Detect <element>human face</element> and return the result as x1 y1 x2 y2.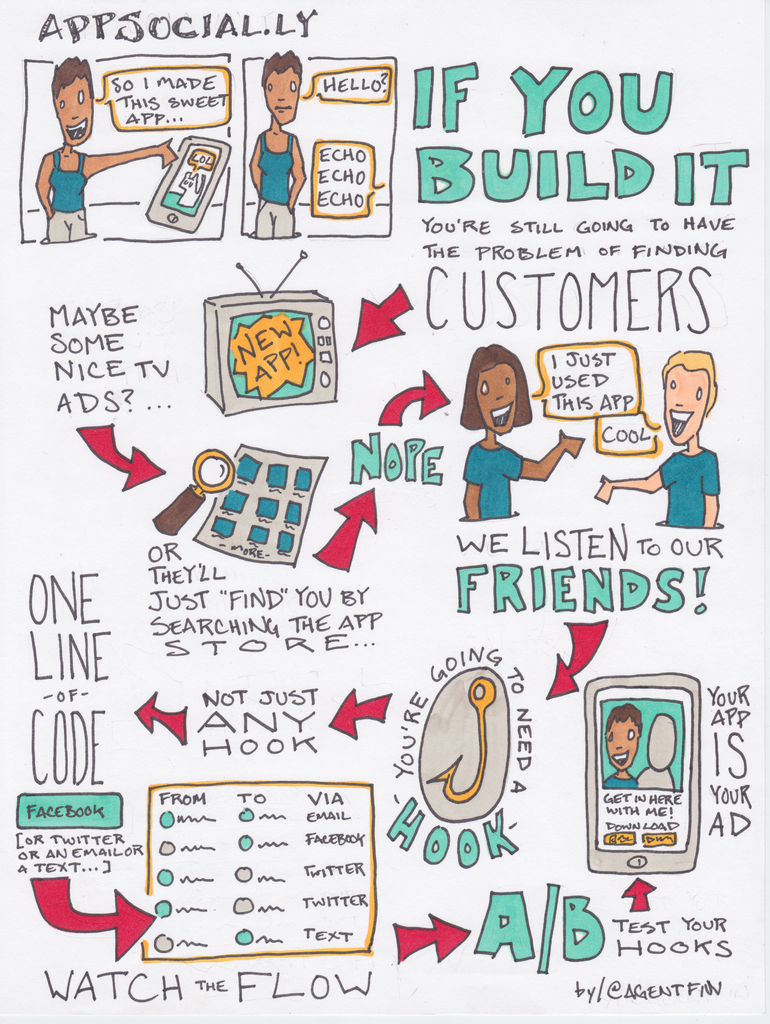
603 715 640 771.
